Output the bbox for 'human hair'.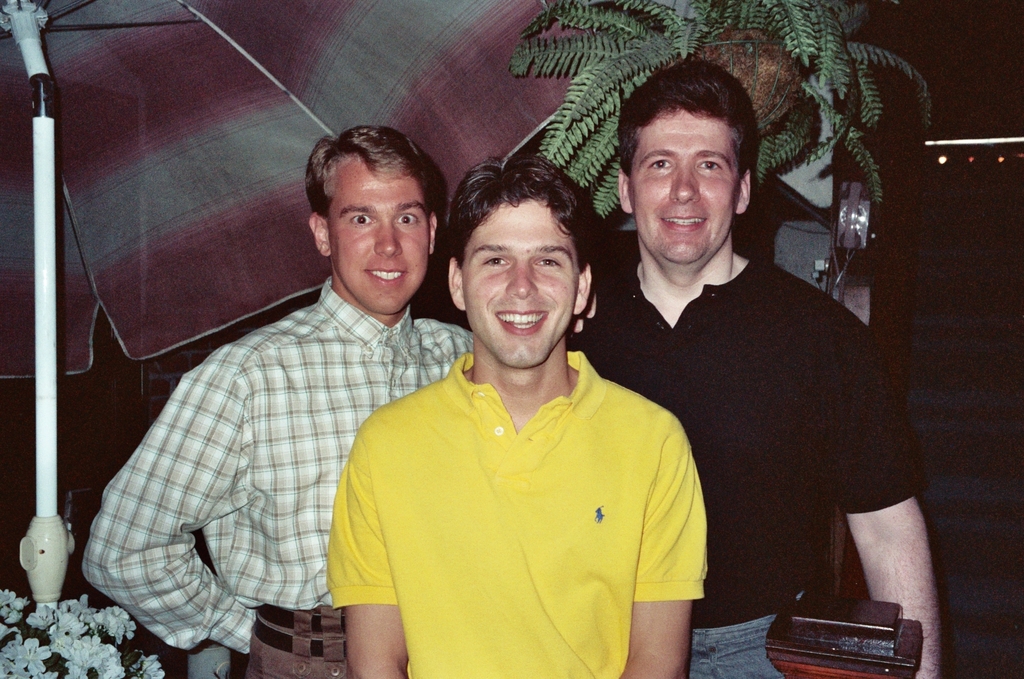
[306, 124, 431, 223].
